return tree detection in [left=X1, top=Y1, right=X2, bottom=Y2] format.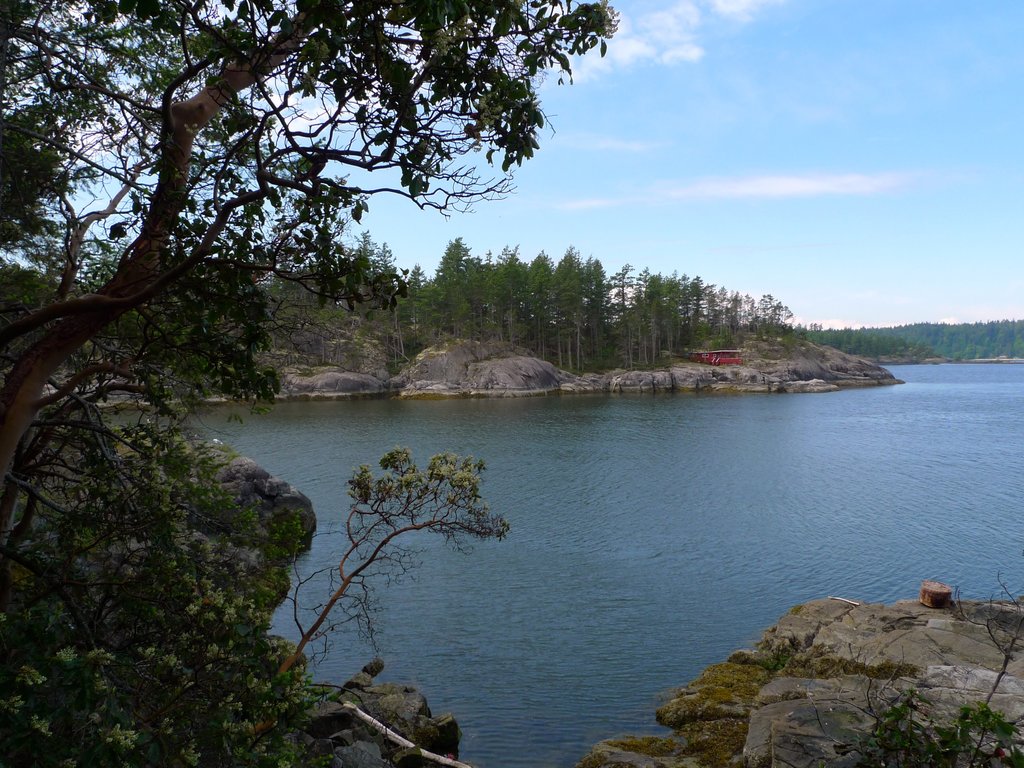
[left=0, top=0, right=619, bottom=767].
